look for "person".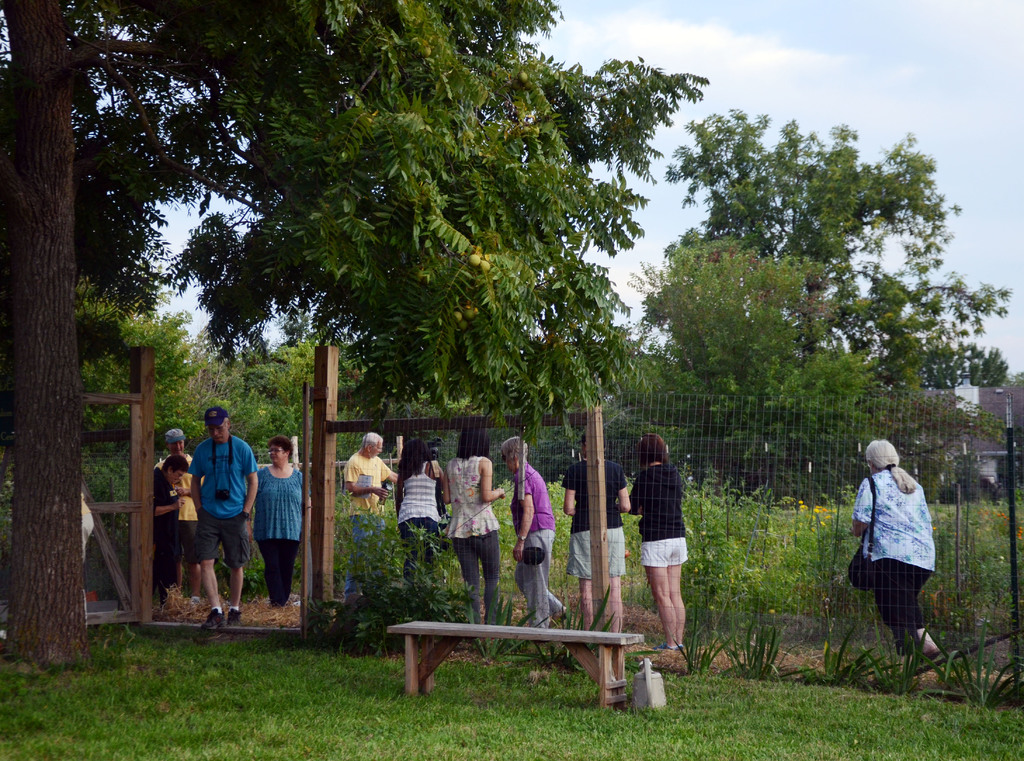
Found: (444,426,501,639).
